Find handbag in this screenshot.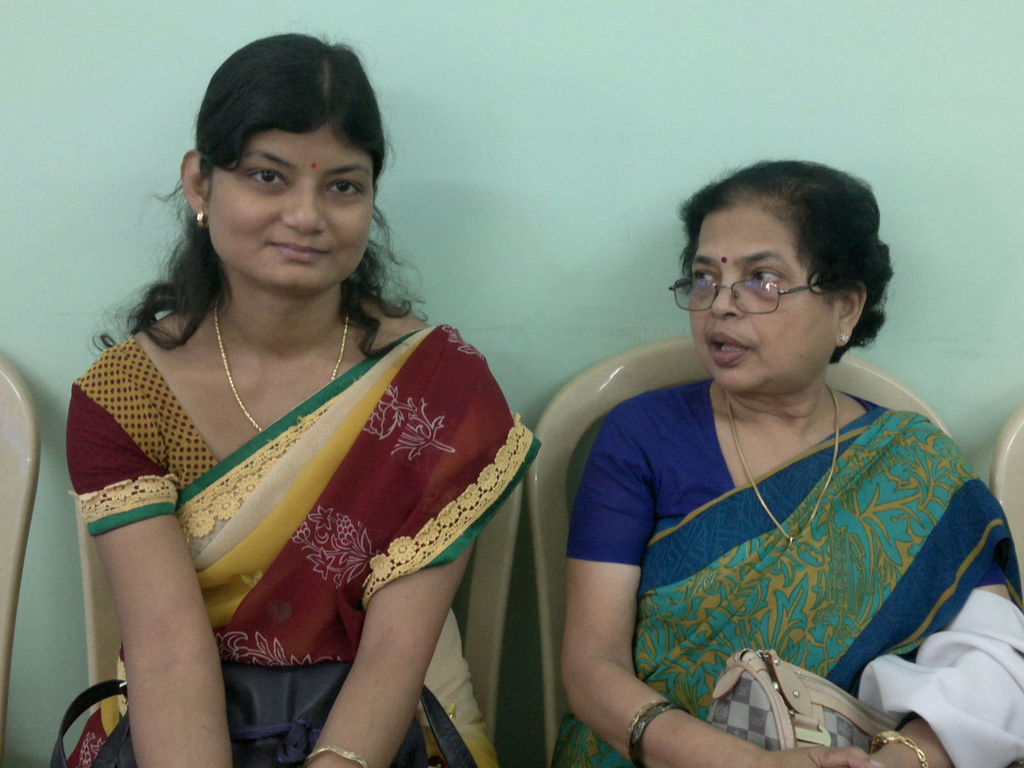
The bounding box for handbag is 702:644:907:757.
